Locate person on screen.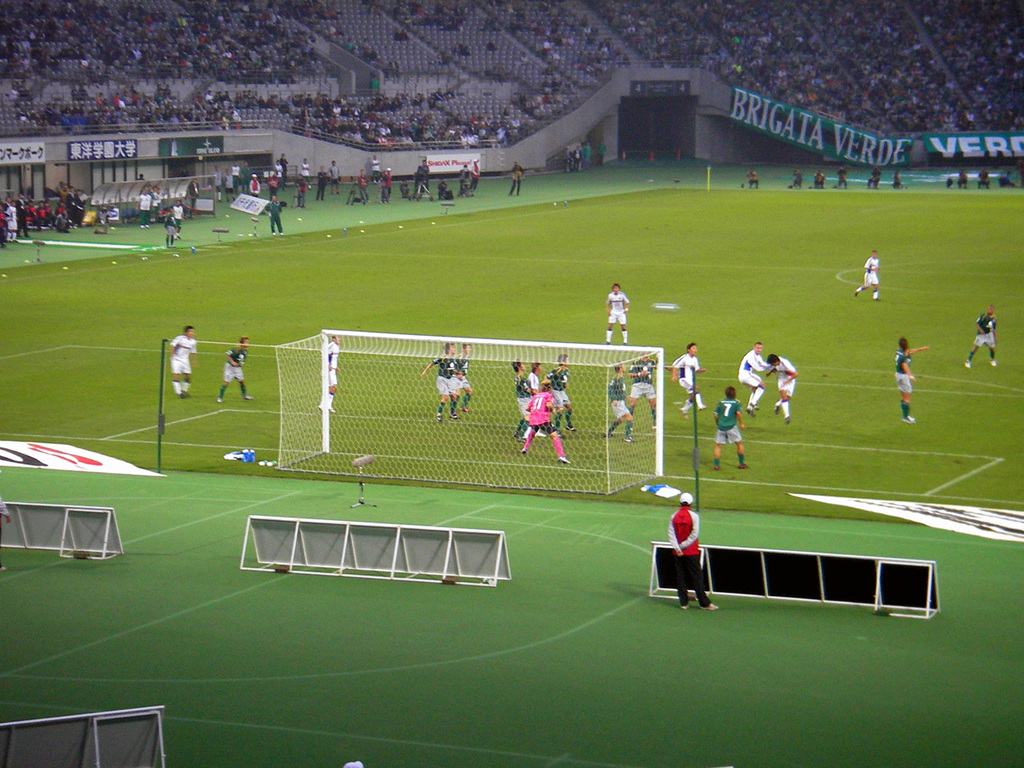
On screen at [x1=629, y1=348, x2=651, y2=428].
